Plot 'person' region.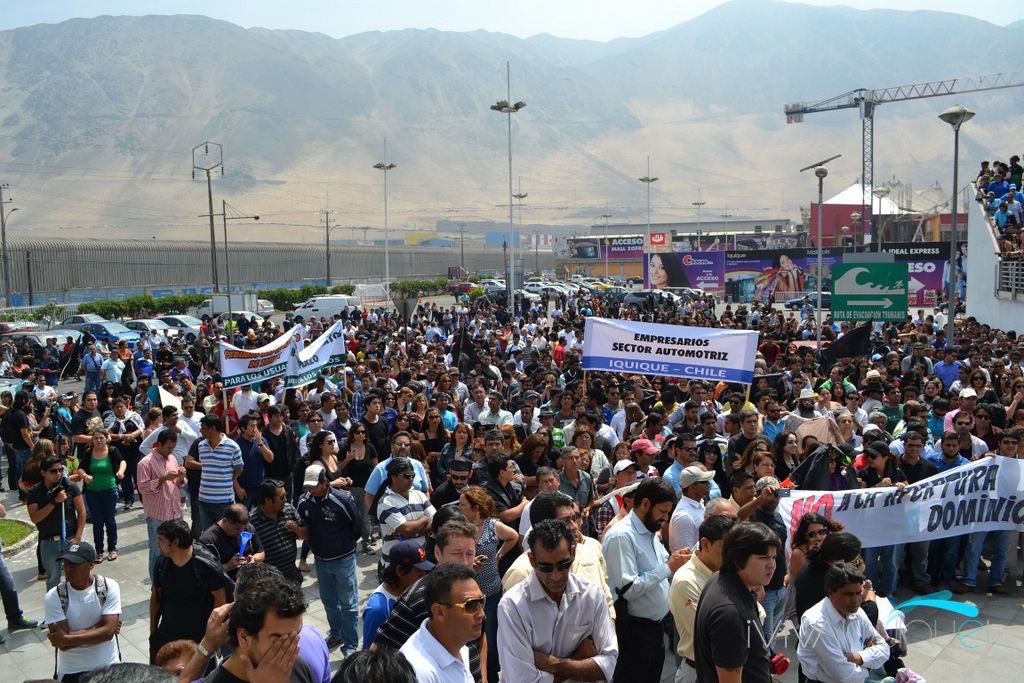
Plotted at bbox=(763, 250, 802, 299).
